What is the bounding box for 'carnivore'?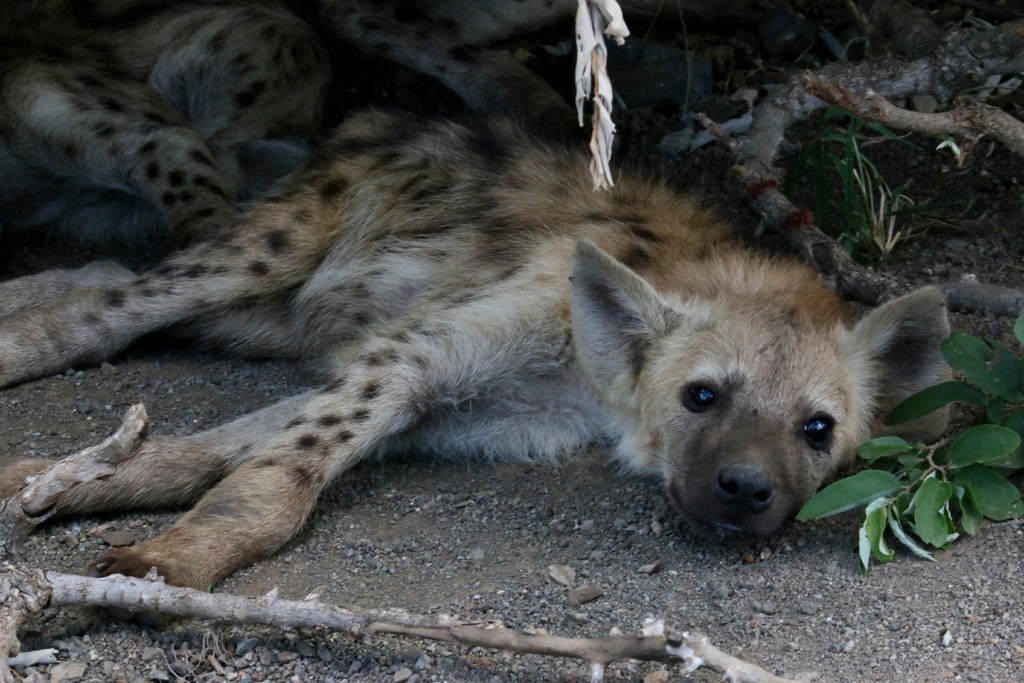
Rect(0, 0, 690, 241).
